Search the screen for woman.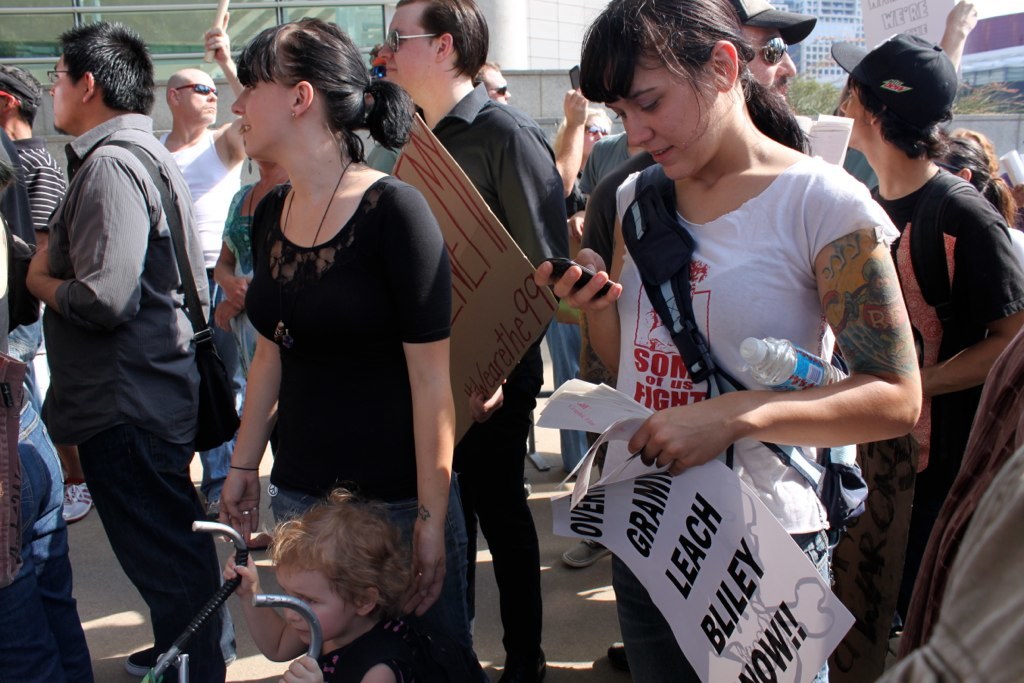
Found at 219,17,480,679.
